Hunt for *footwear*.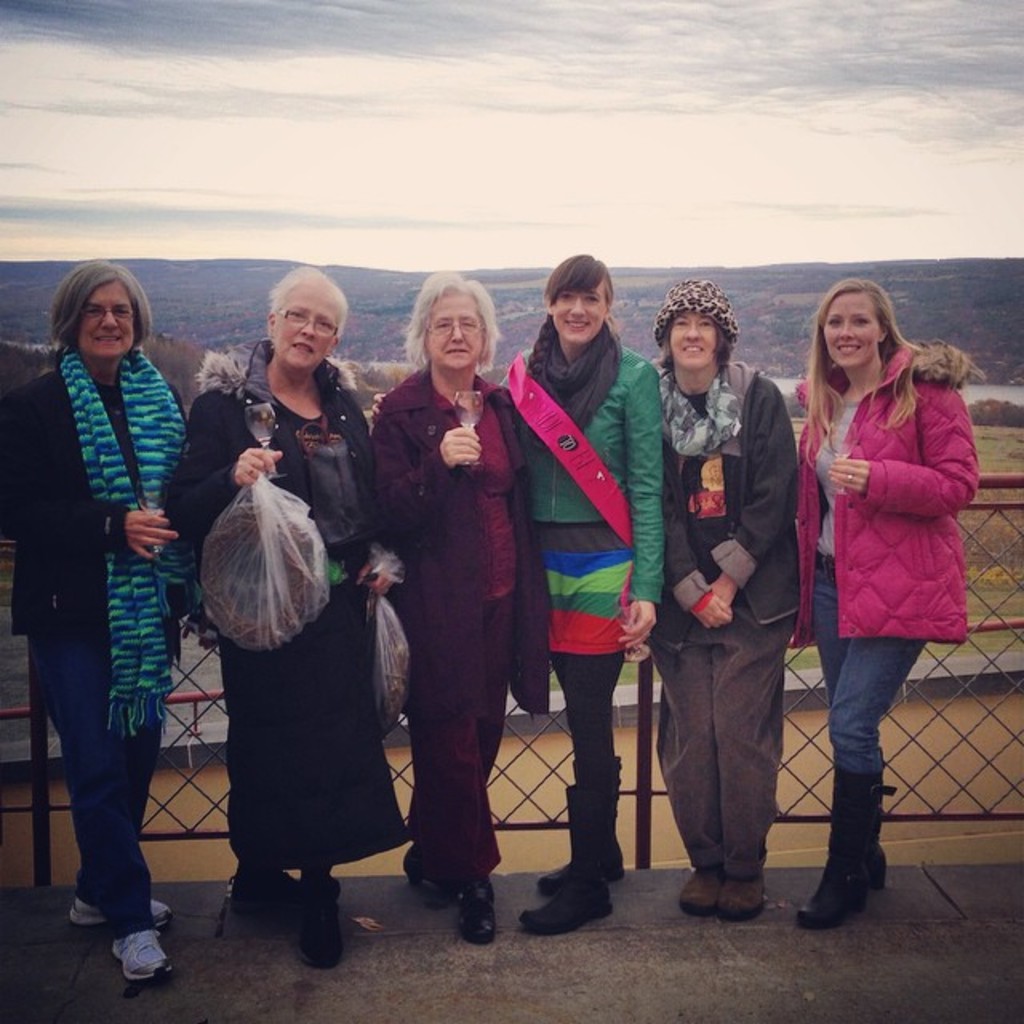
Hunted down at rect(78, 896, 168, 928).
